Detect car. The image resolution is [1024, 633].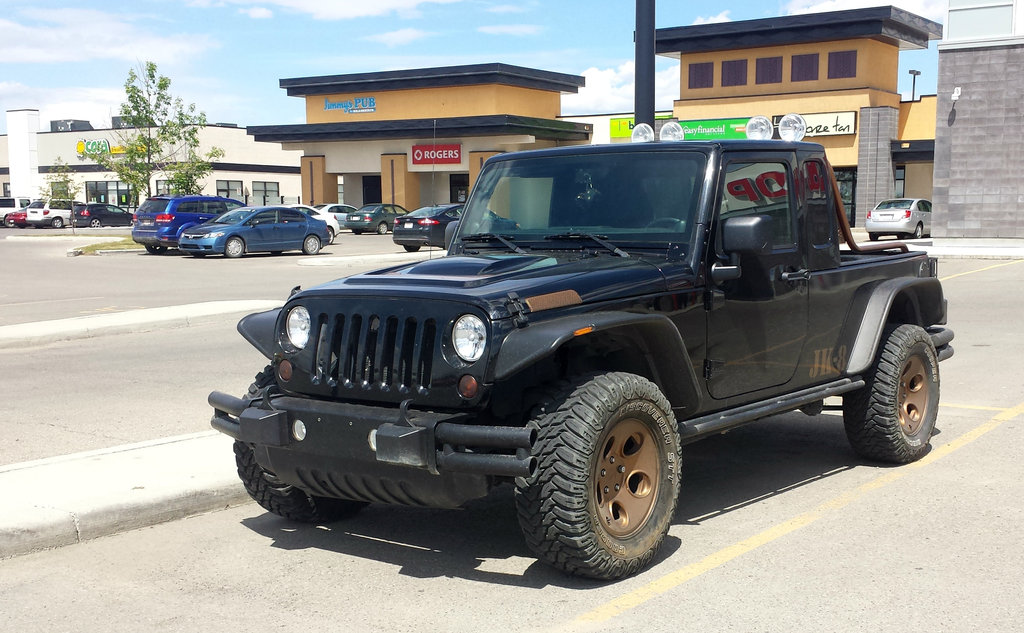
(x1=284, y1=206, x2=339, y2=235).
